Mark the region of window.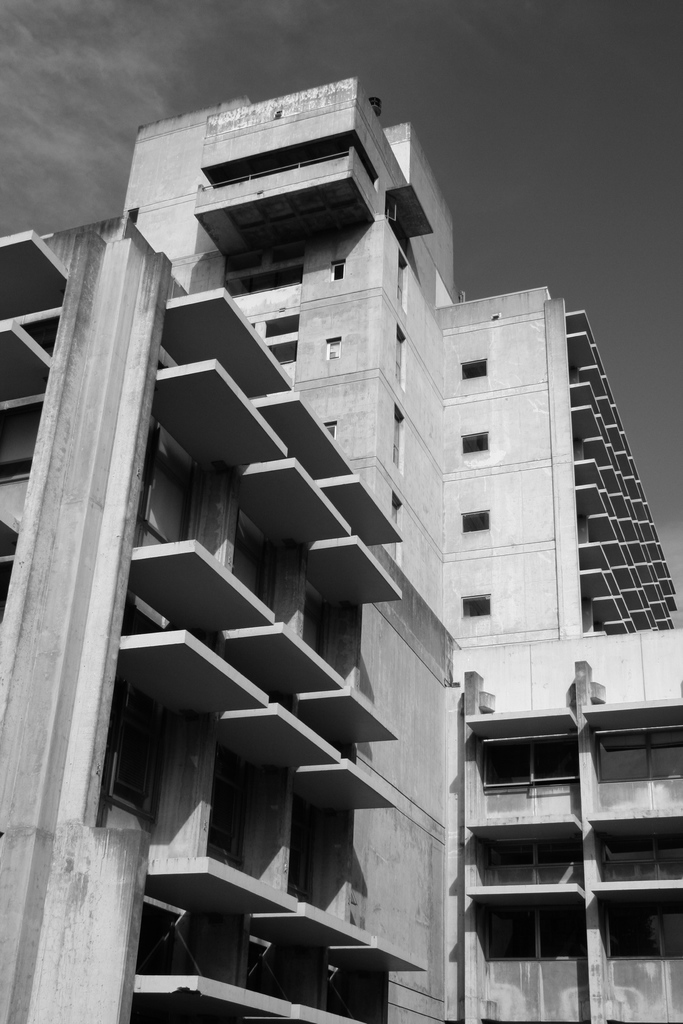
Region: left=458, top=515, right=495, bottom=532.
